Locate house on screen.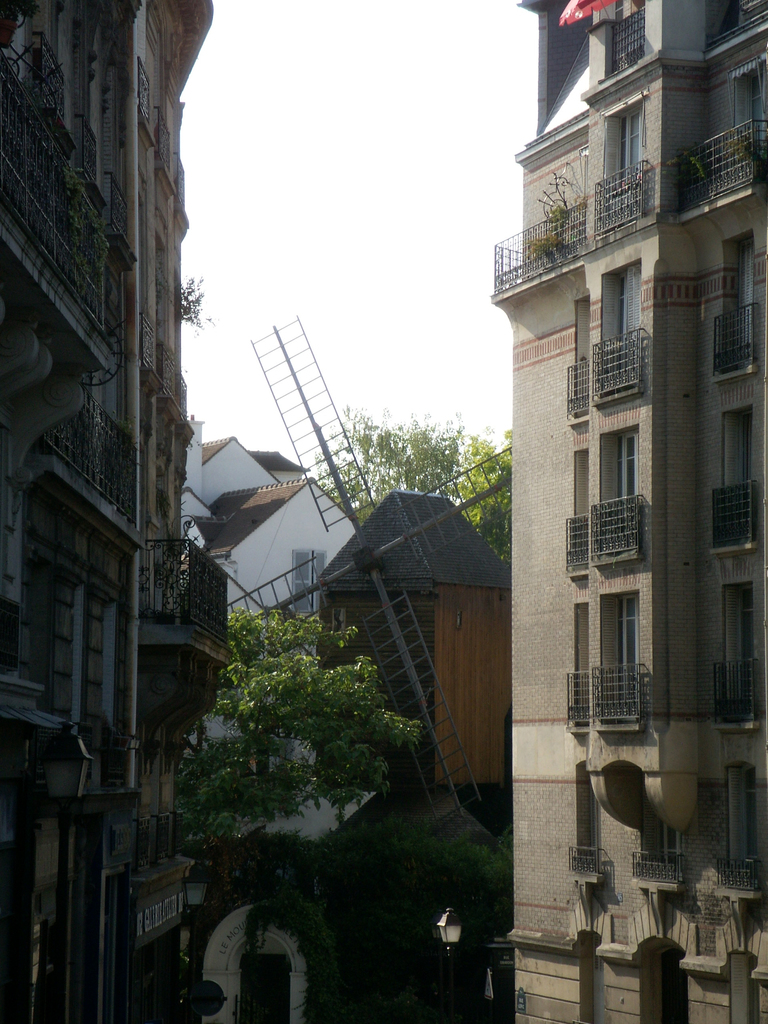
On screen at l=177, t=409, r=388, b=1021.
